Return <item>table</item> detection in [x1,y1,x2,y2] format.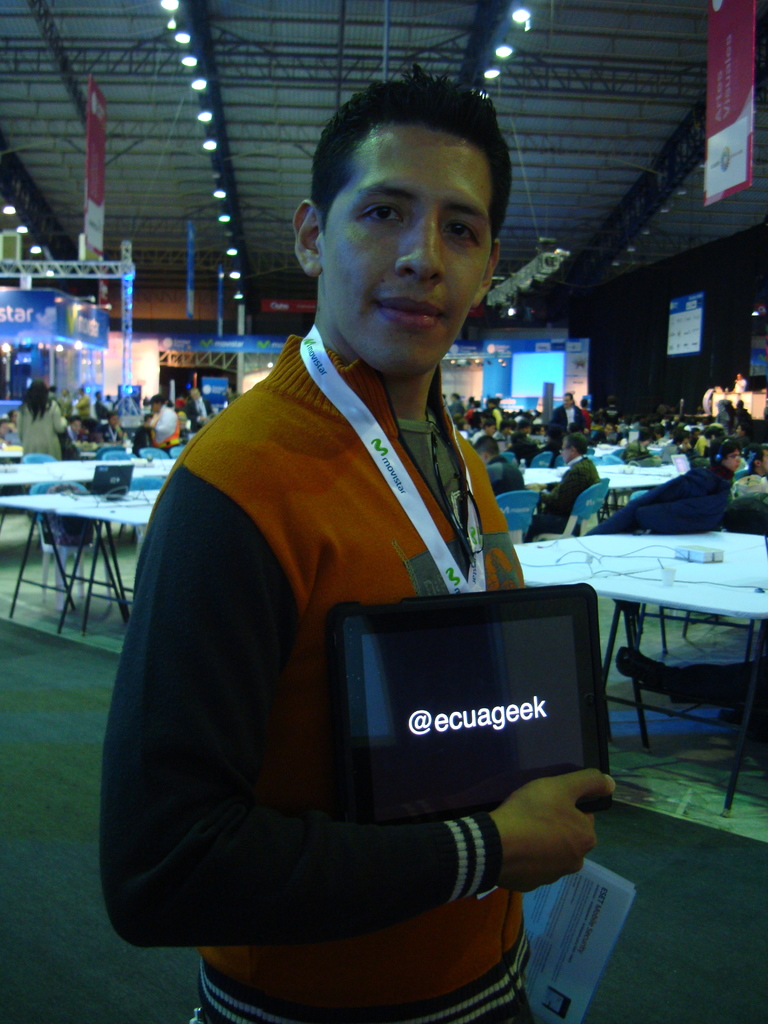
[511,528,764,811].
